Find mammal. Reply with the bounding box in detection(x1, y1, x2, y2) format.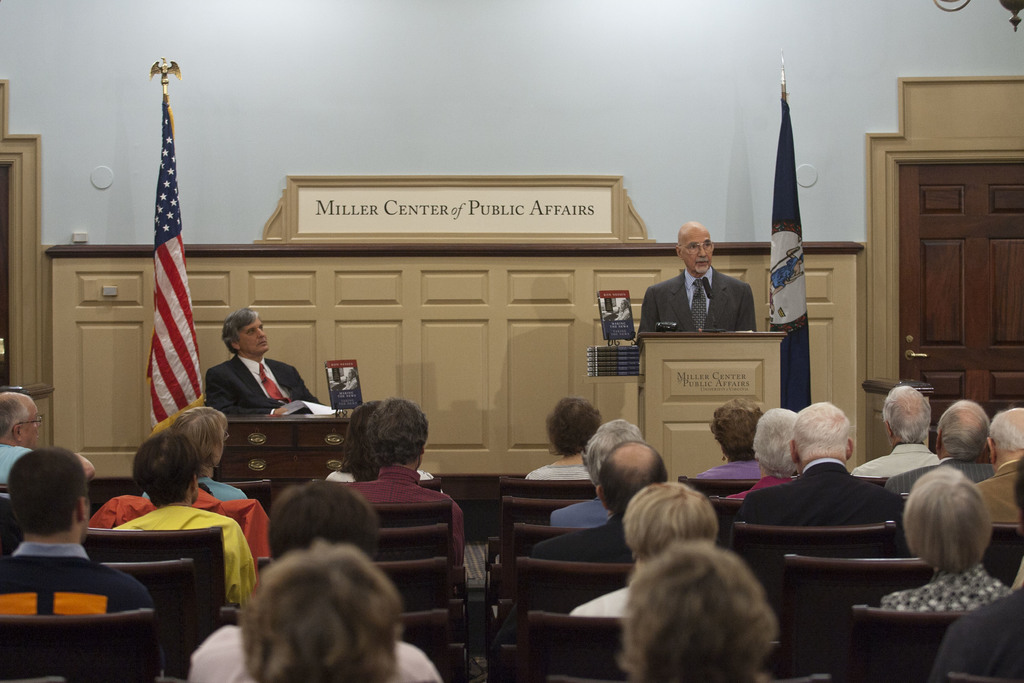
detection(140, 403, 252, 500).
